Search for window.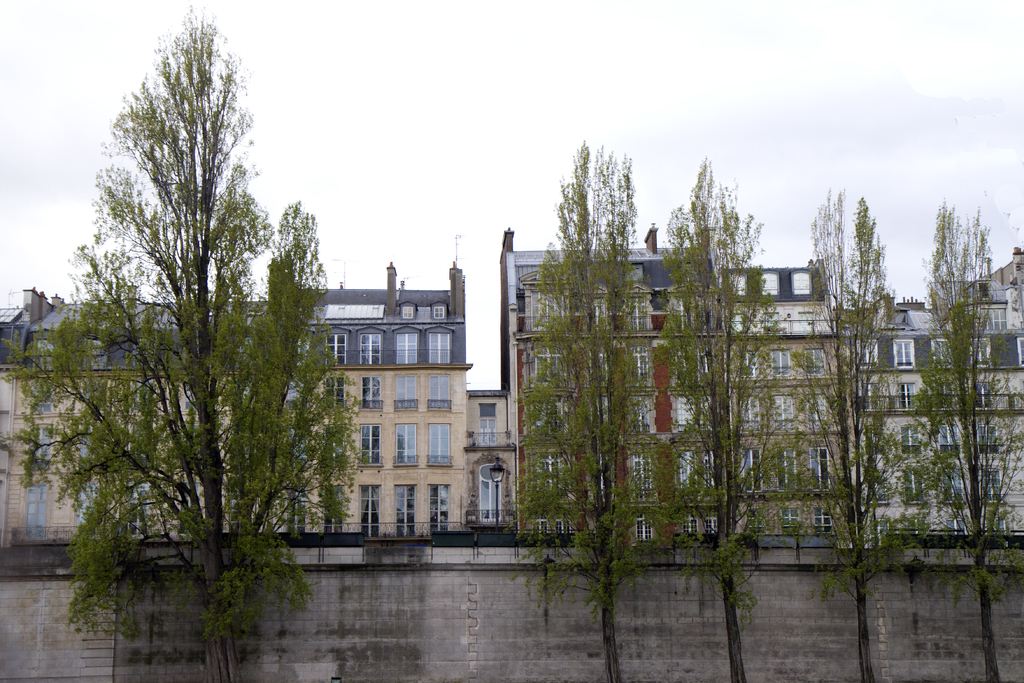
Found at <region>532, 454, 565, 504</region>.
